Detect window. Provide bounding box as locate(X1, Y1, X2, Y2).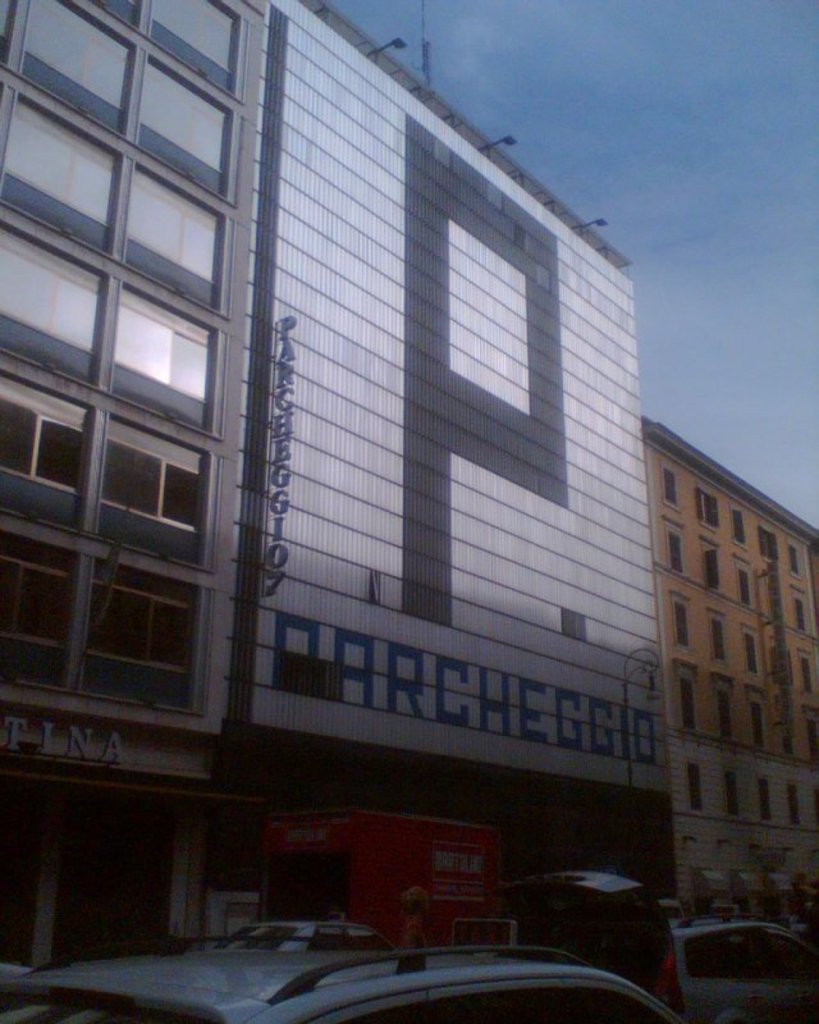
locate(736, 507, 742, 544).
